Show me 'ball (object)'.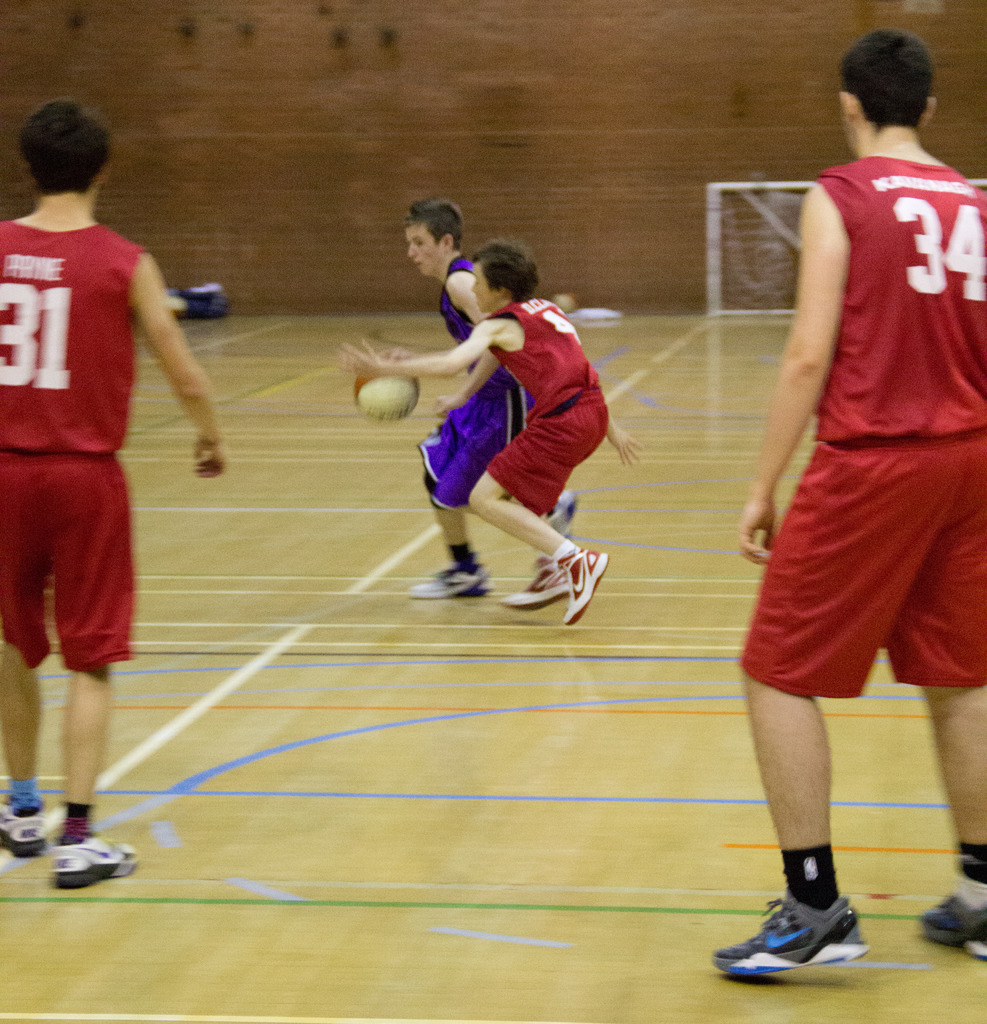
'ball (object)' is here: left=348, top=374, right=417, bottom=423.
